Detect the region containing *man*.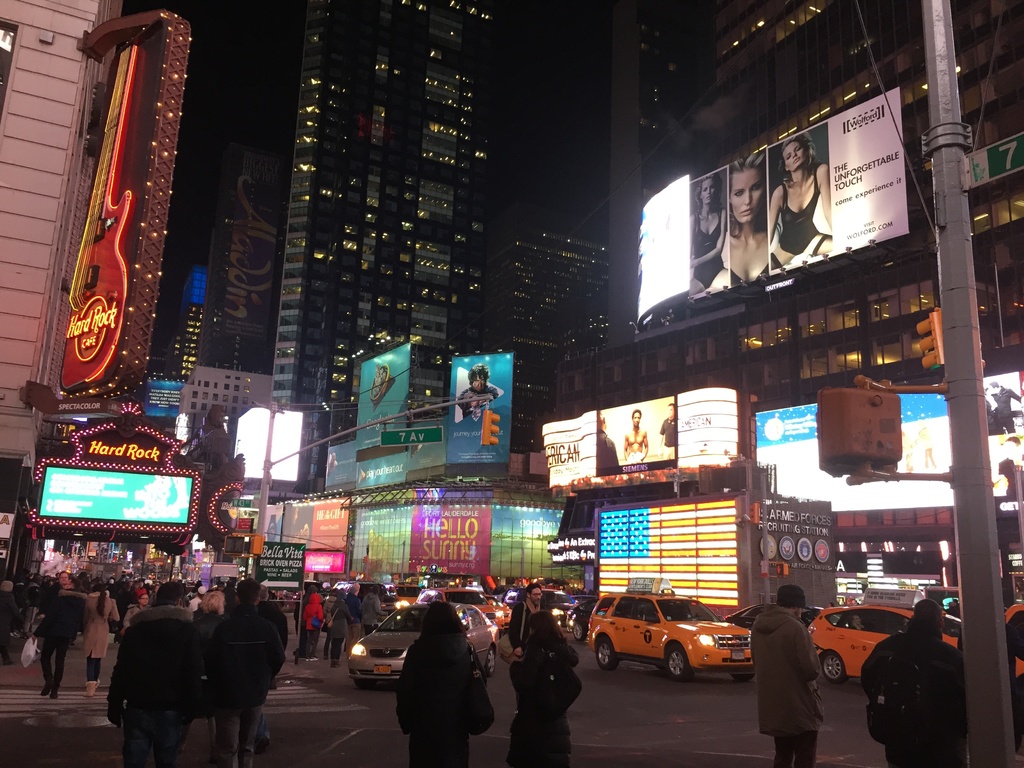
bbox=[92, 594, 221, 762].
